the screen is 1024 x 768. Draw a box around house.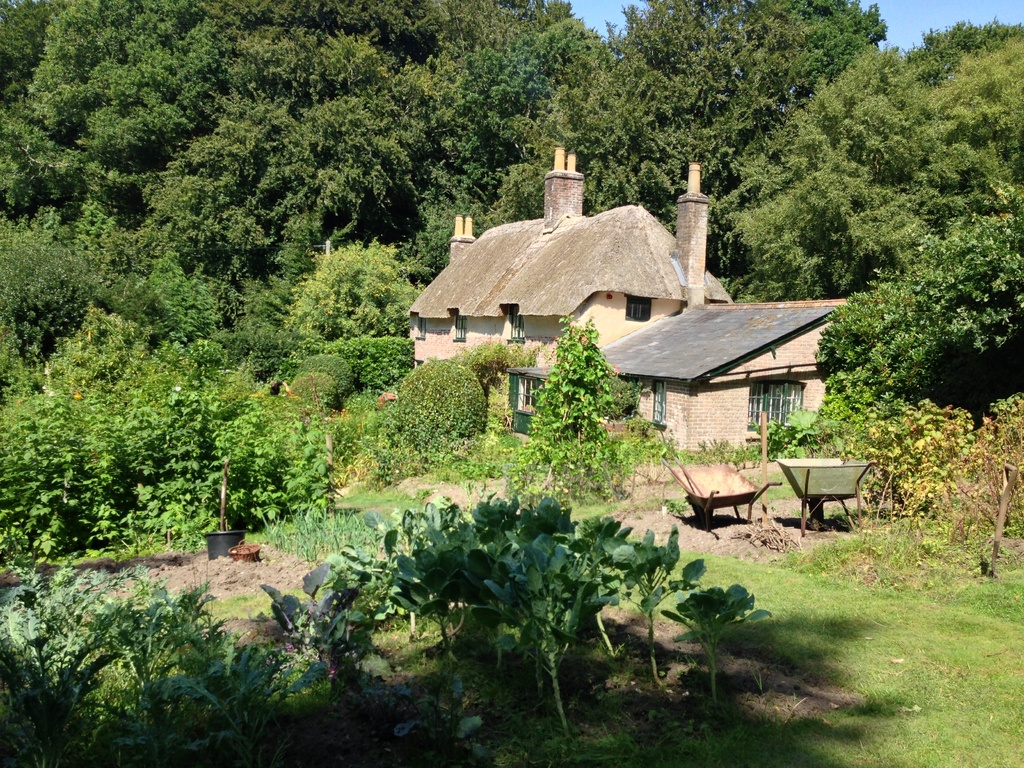
BBox(548, 292, 856, 460).
